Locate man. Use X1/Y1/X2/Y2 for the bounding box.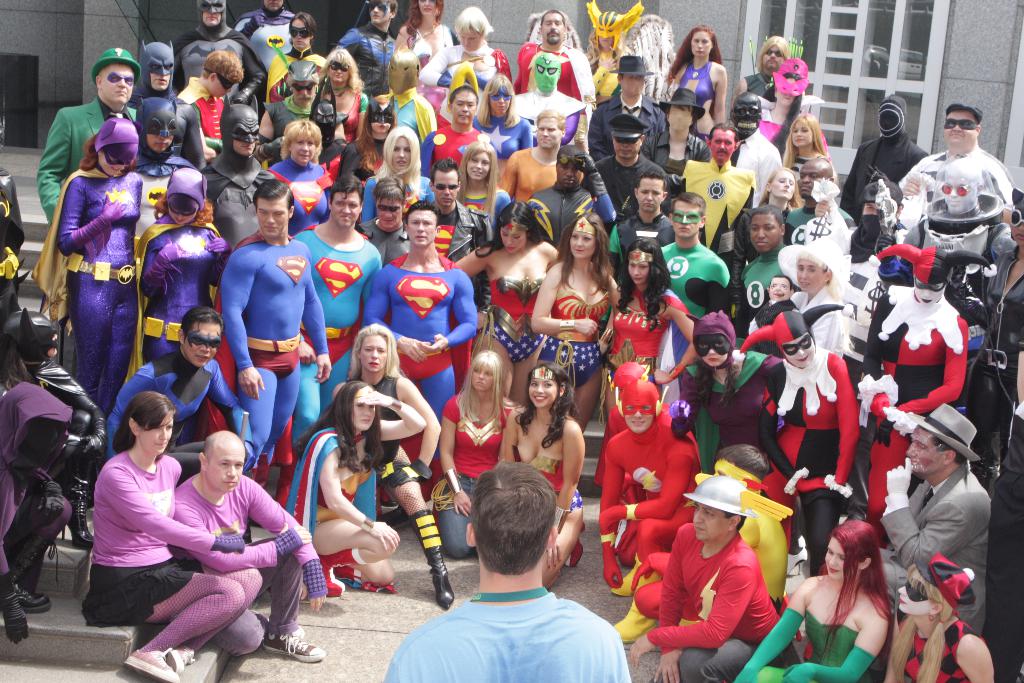
592/53/663/163.
